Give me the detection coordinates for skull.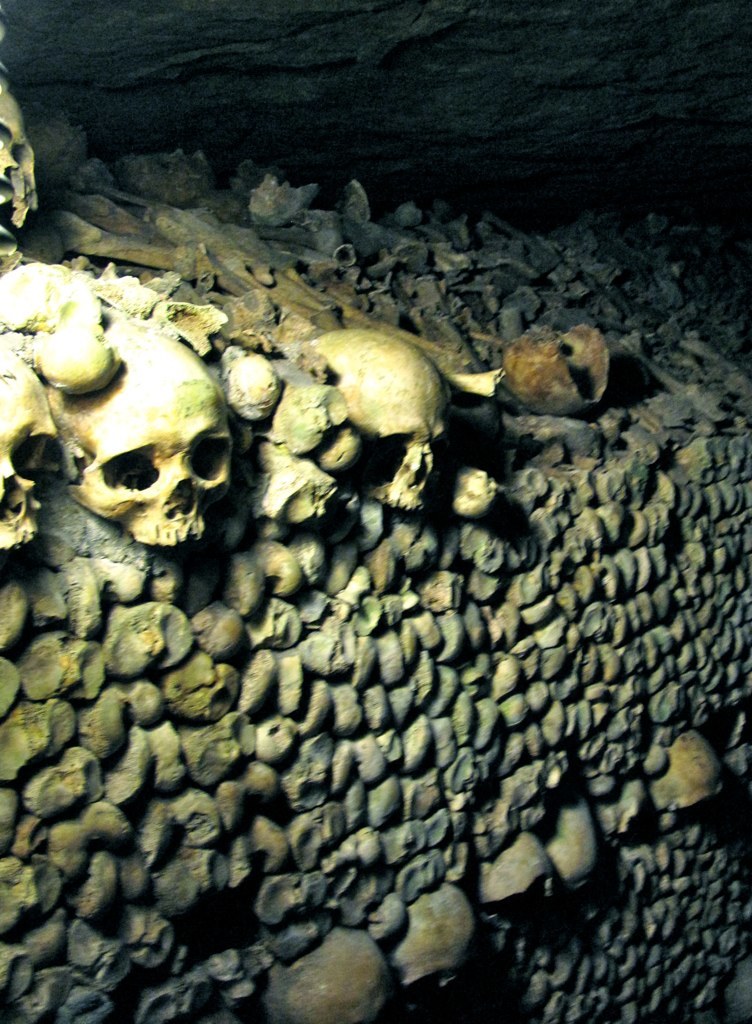
49,344,237,573.
